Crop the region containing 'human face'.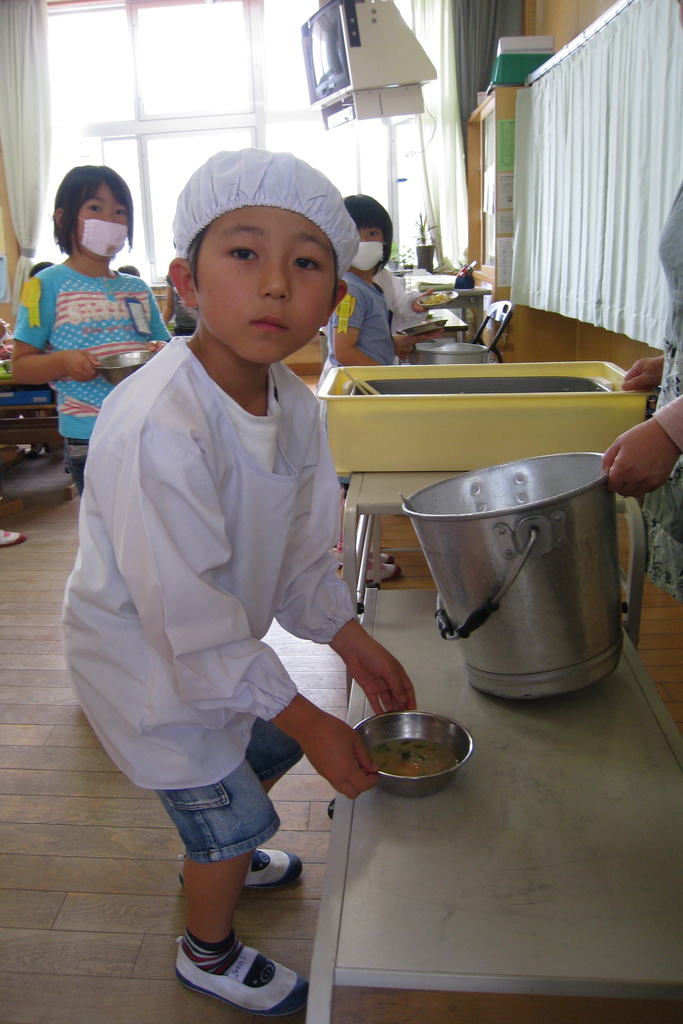
Crop region: pyautogui.locateOnScreen(72, 186, 130, 259).
